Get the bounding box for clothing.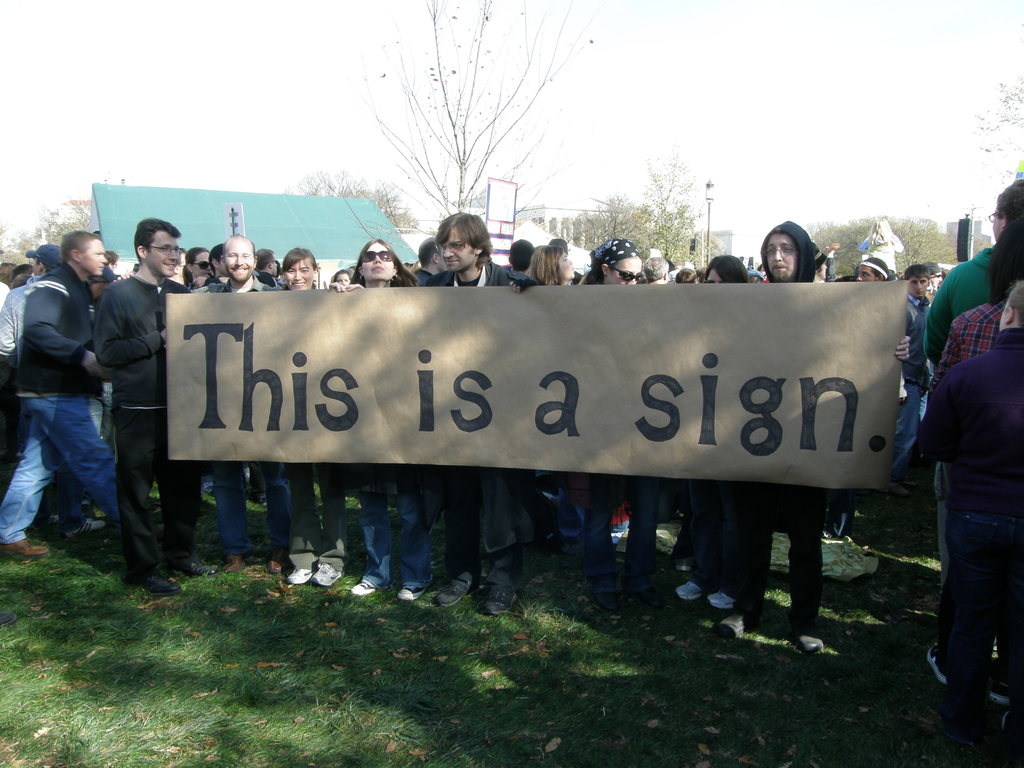
box=[0, 261, 118, 546].
